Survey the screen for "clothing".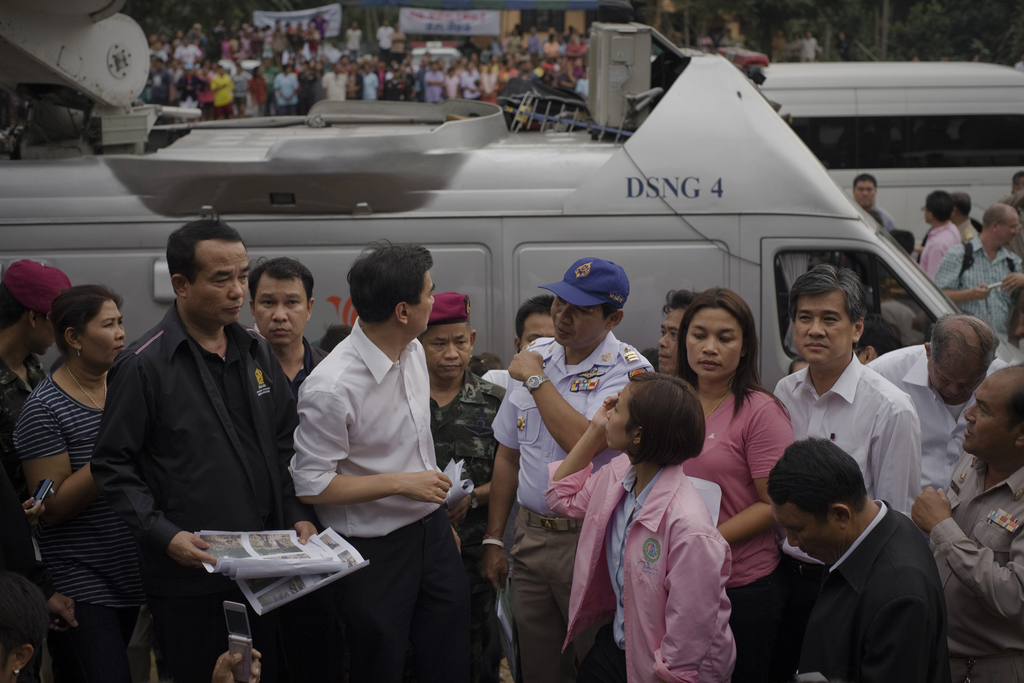
Survey found: [798, 497, 950, 677].
